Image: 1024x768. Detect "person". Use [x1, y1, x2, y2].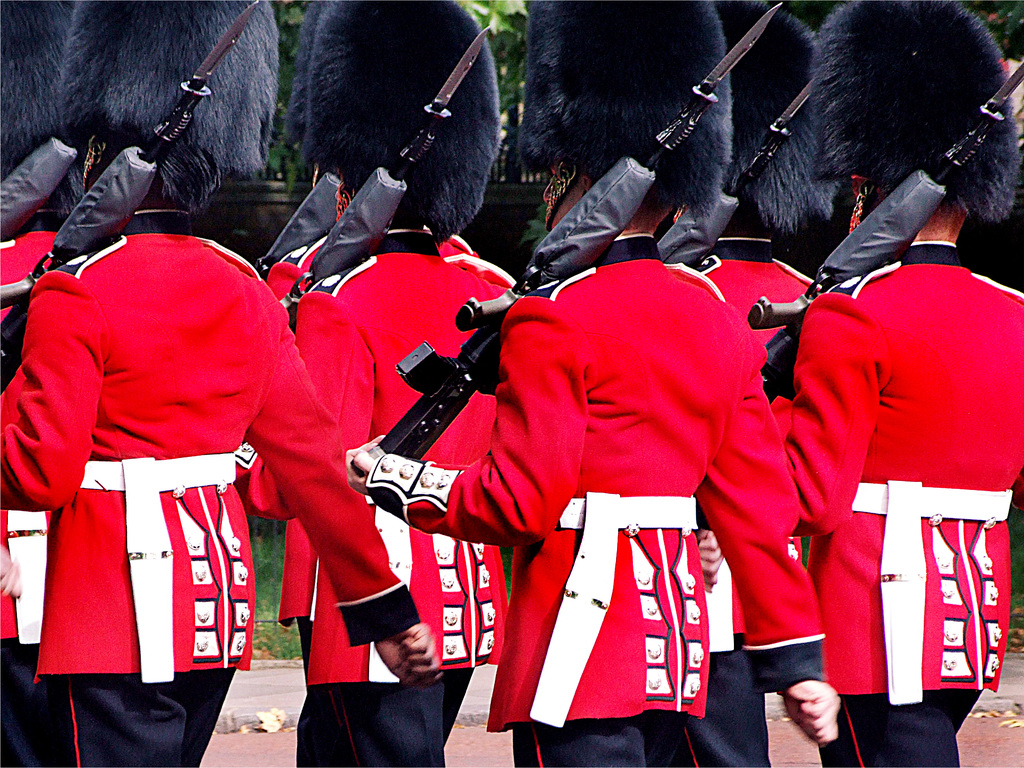
[265, 0, 515, 767].
